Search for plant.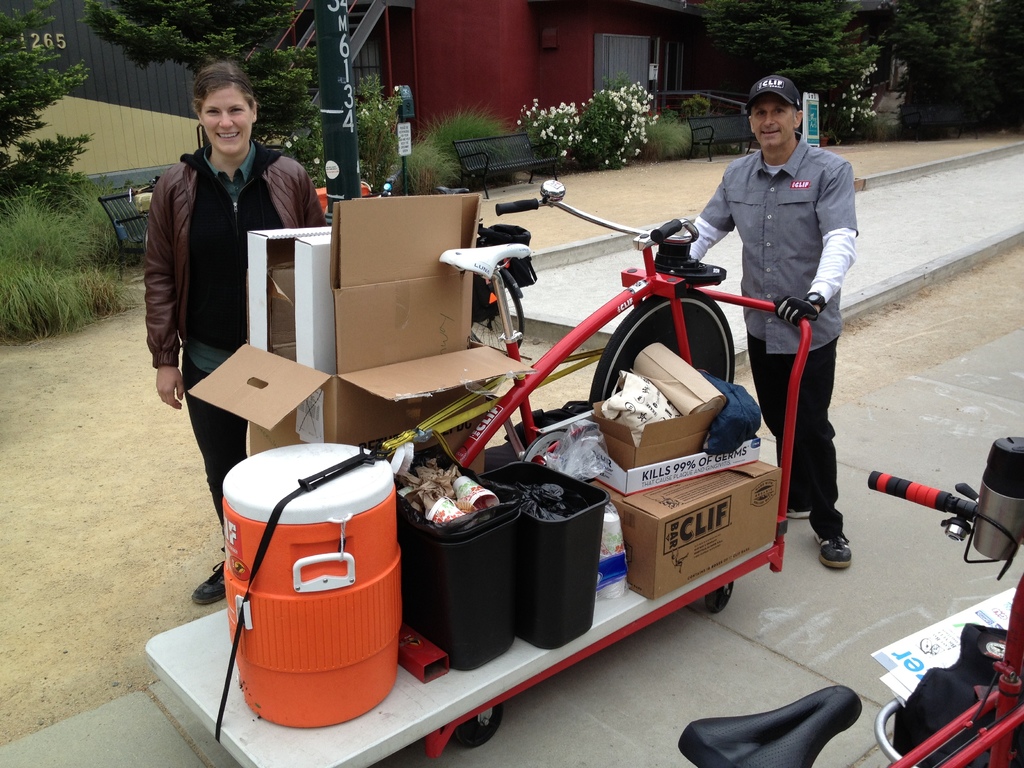
Found at region(773, 61, 881, 144).
